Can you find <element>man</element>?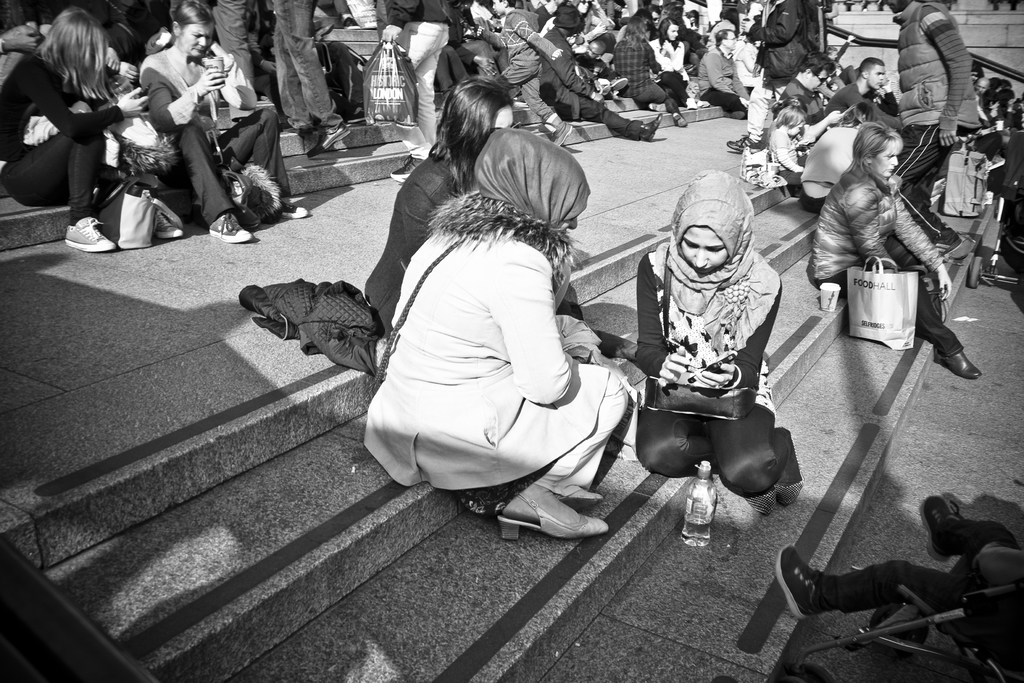
Yes, bounding box: BBox(534, 2, 660, 142).
